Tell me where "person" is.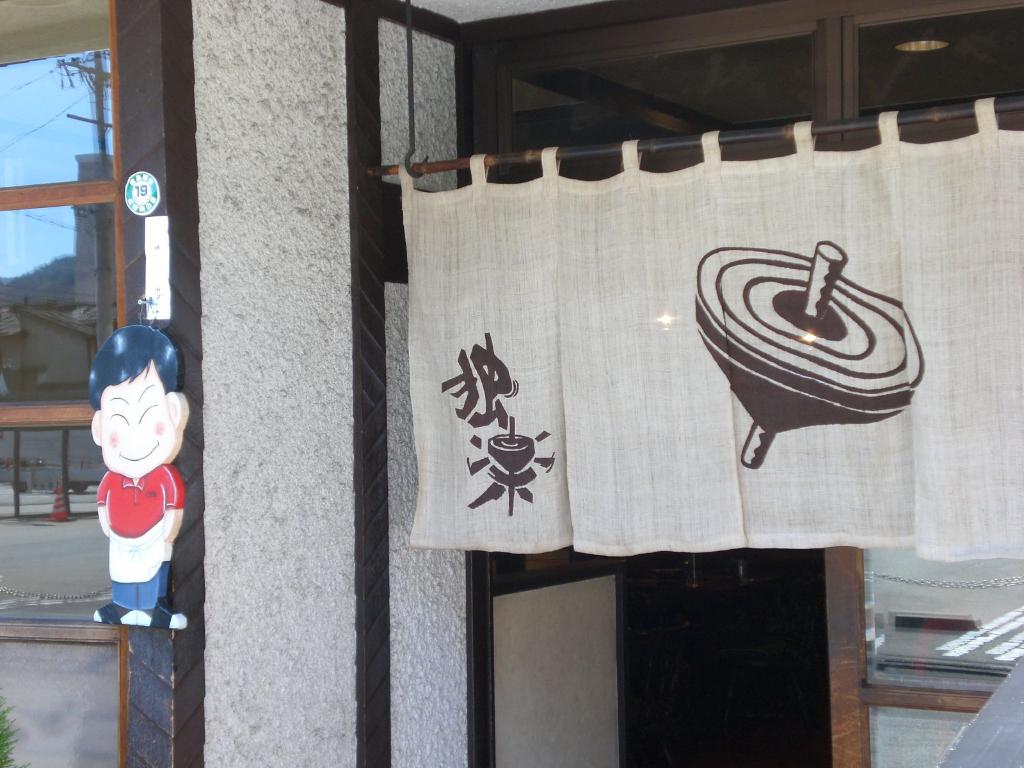
"person" is at crop(90, 324, 191, 625).
